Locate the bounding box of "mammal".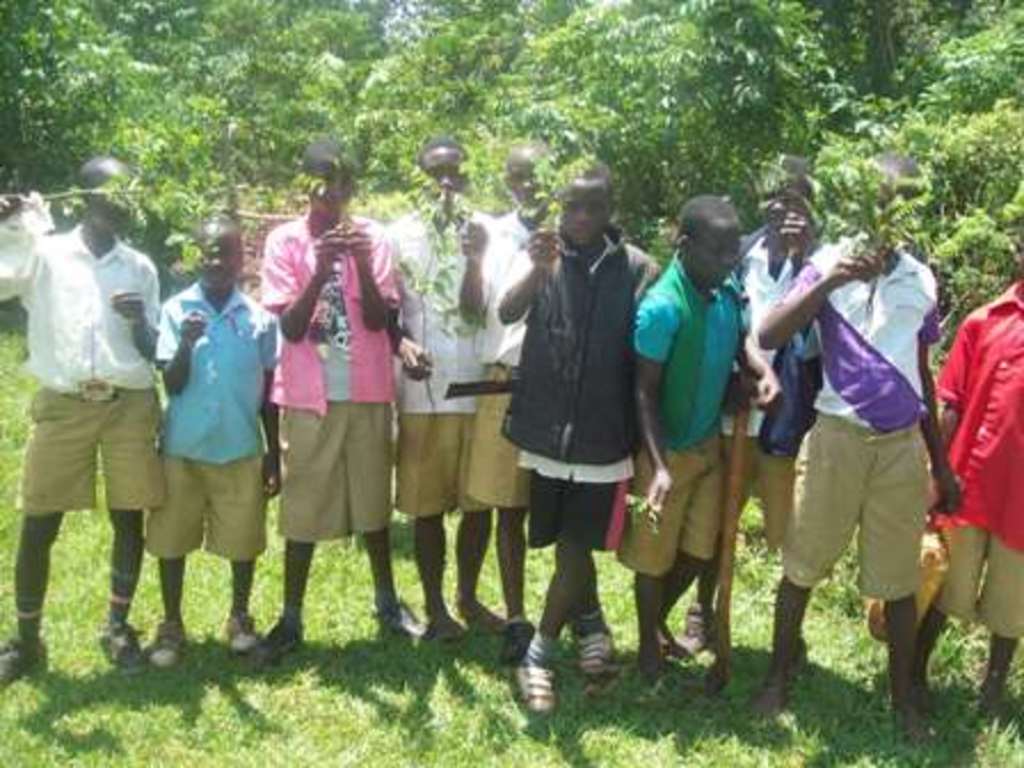
Bounding box: left=464, top=130, right=576, bottom=658.
